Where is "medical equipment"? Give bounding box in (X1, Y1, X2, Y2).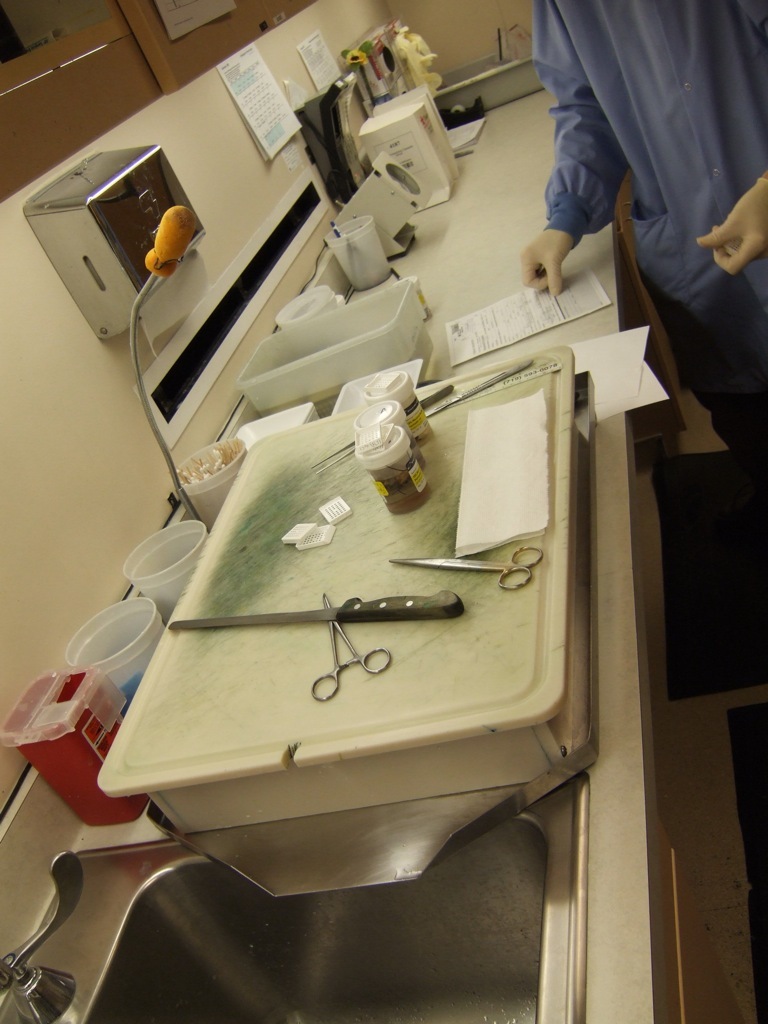
(427, 356, 537, 420).
